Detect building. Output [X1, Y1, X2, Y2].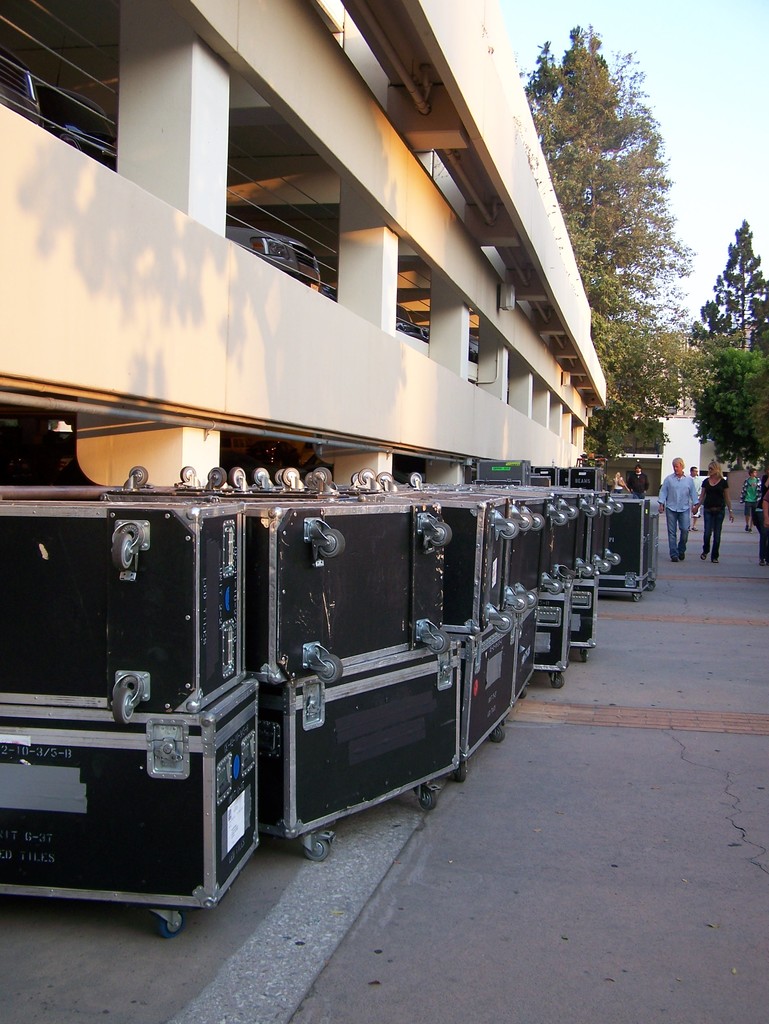
[0, 0, 608, 489].
